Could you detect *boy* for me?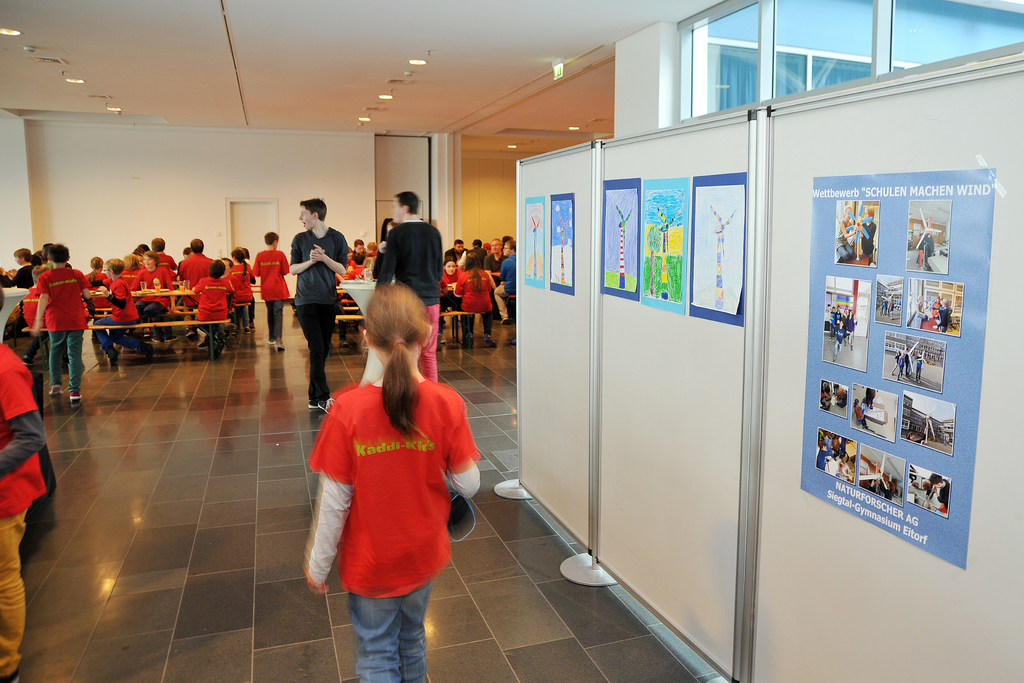
Detection result: l=29, t=241, r=102, b=401.
